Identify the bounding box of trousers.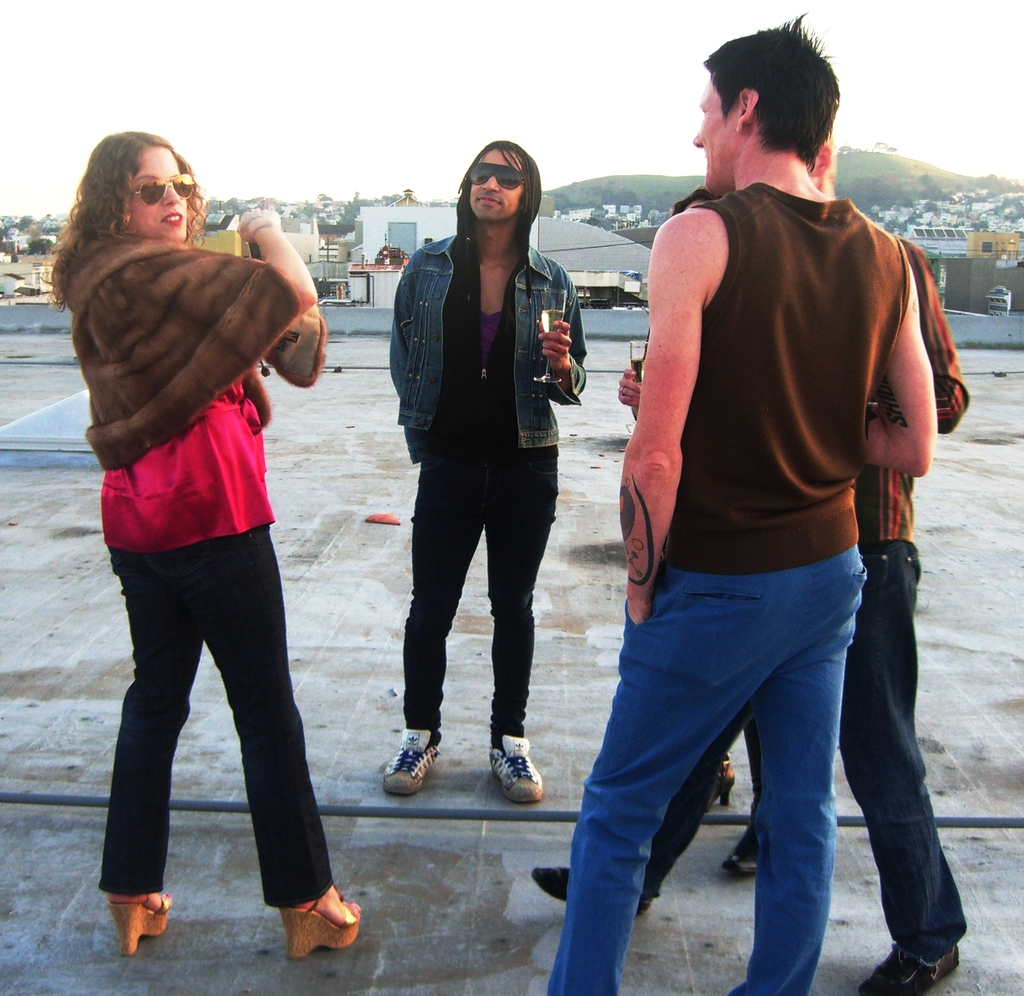
[left=838, top=537, right=972, bottom=961].
